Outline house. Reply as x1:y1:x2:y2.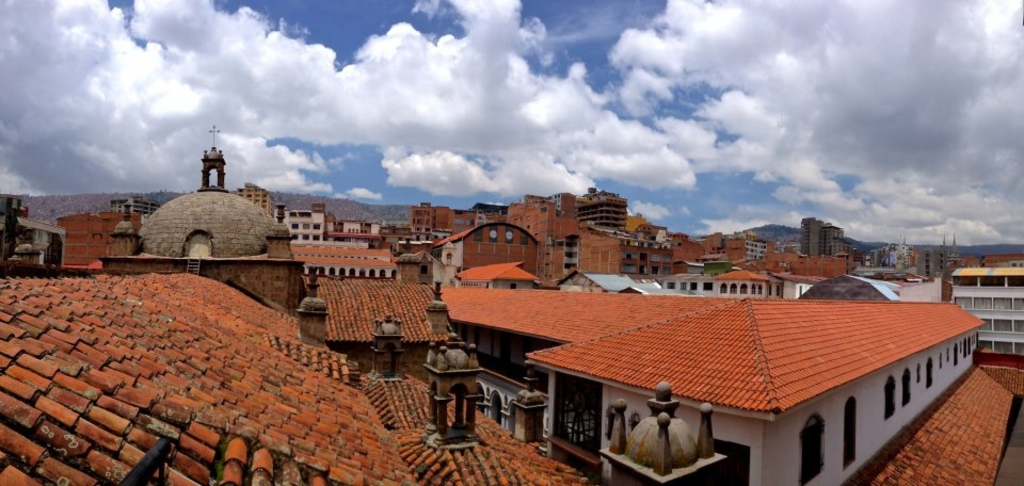
862:243:911:279.
